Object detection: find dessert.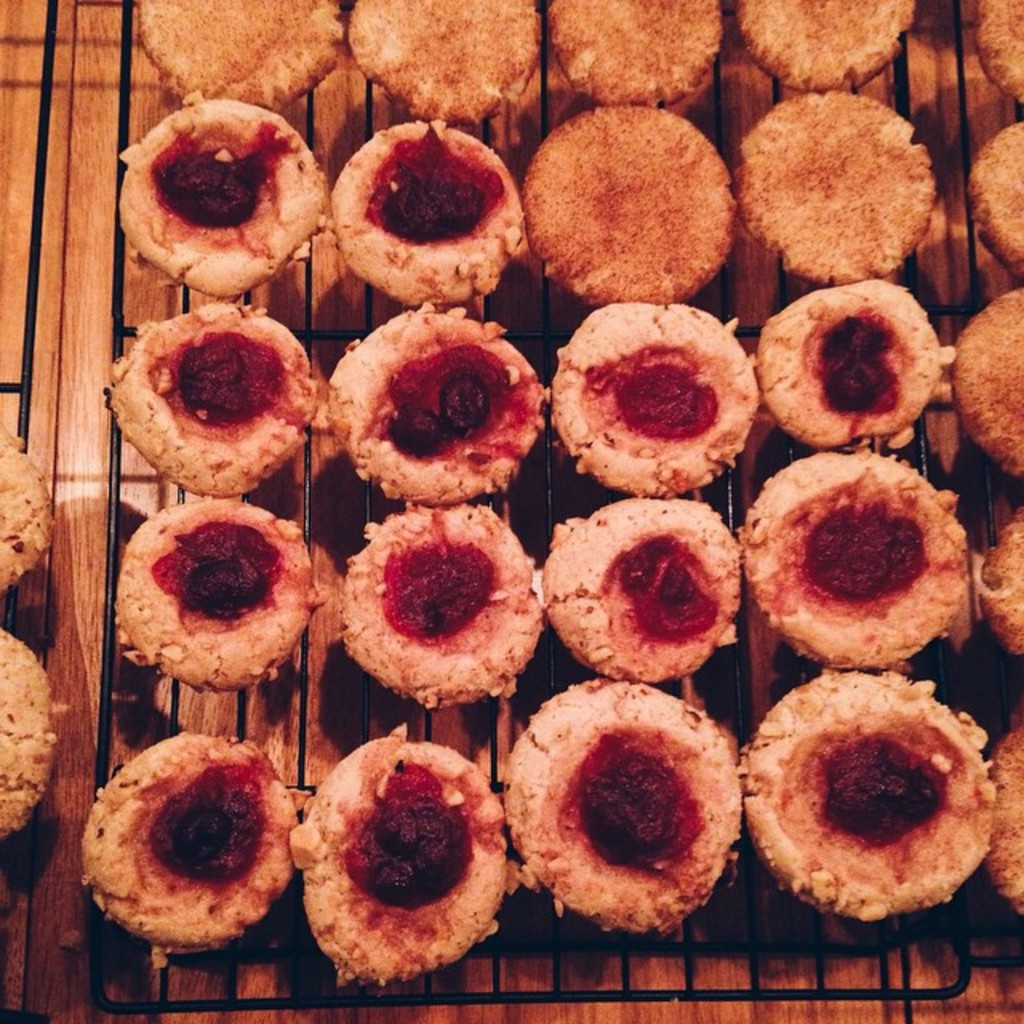
x1=138 y1=0 x2=342 y2=109.
